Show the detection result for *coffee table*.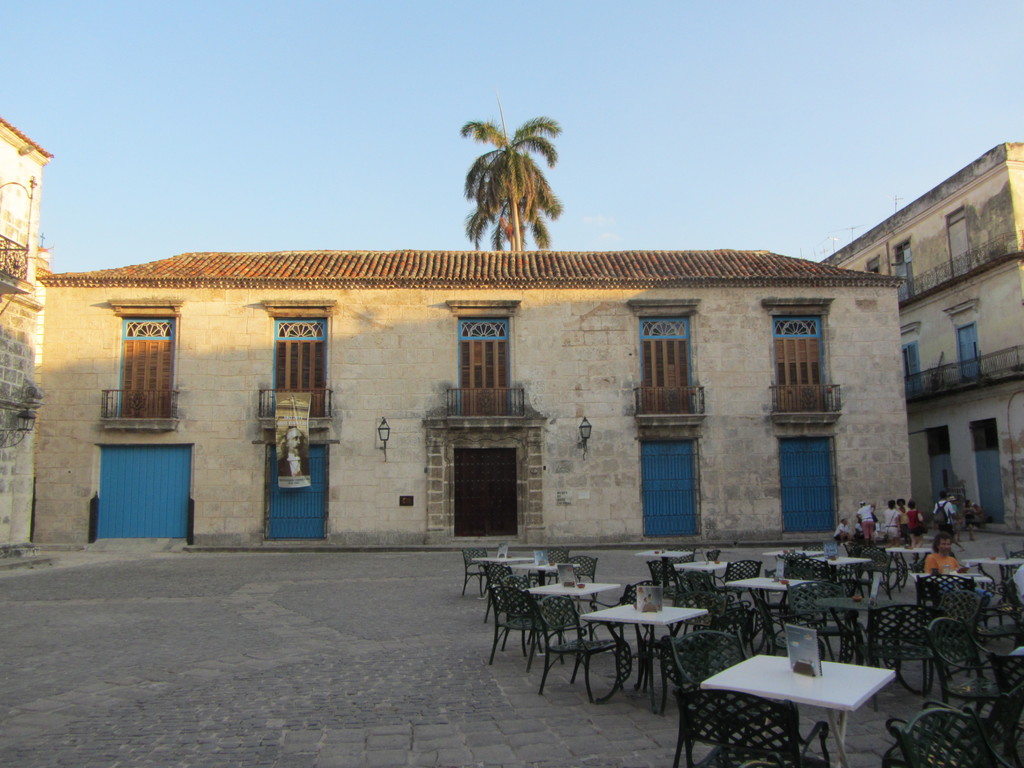
bbox=[682, 644, 902, 764].
